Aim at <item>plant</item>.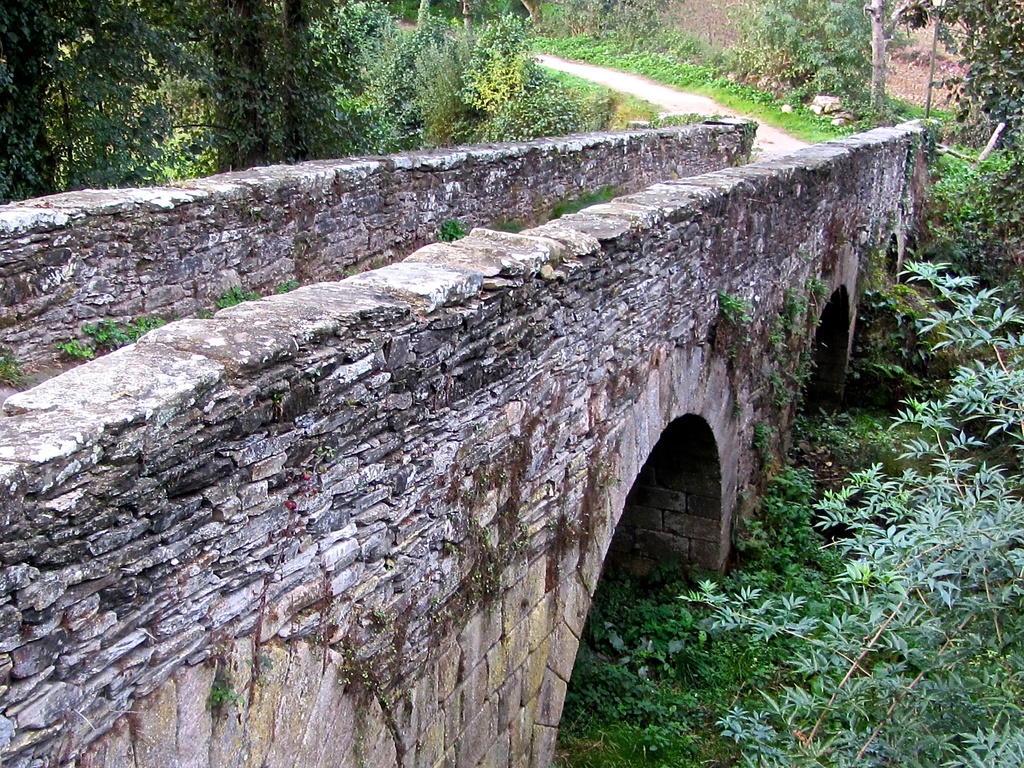
Aimed at crop(0, 349, 29, 389).
